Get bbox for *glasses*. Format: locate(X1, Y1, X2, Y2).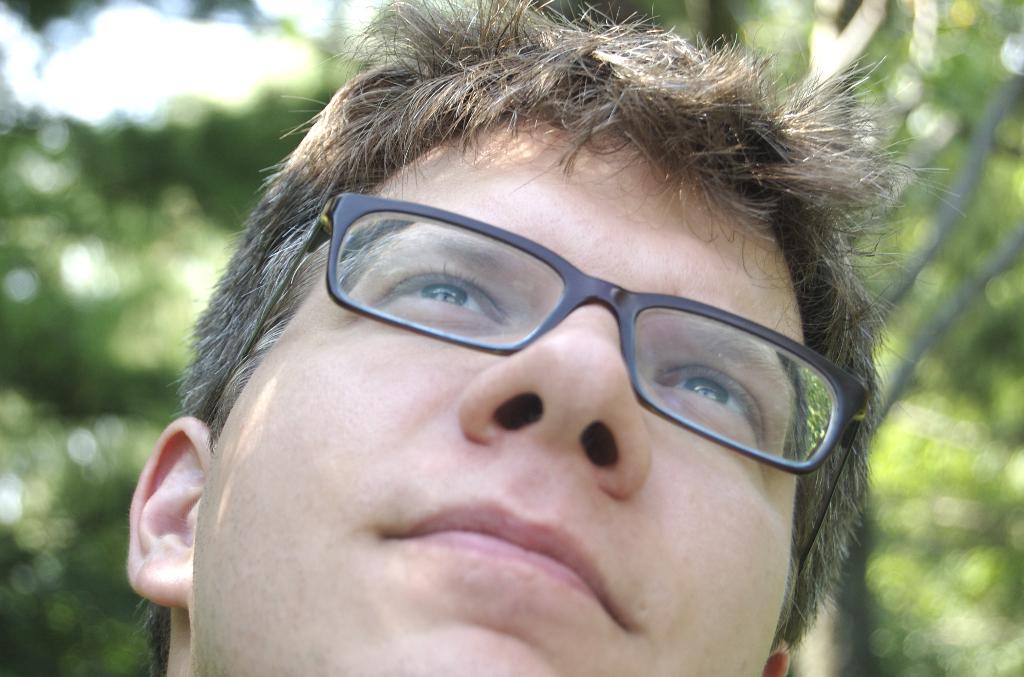
locate(289, 177, 856, 477).
